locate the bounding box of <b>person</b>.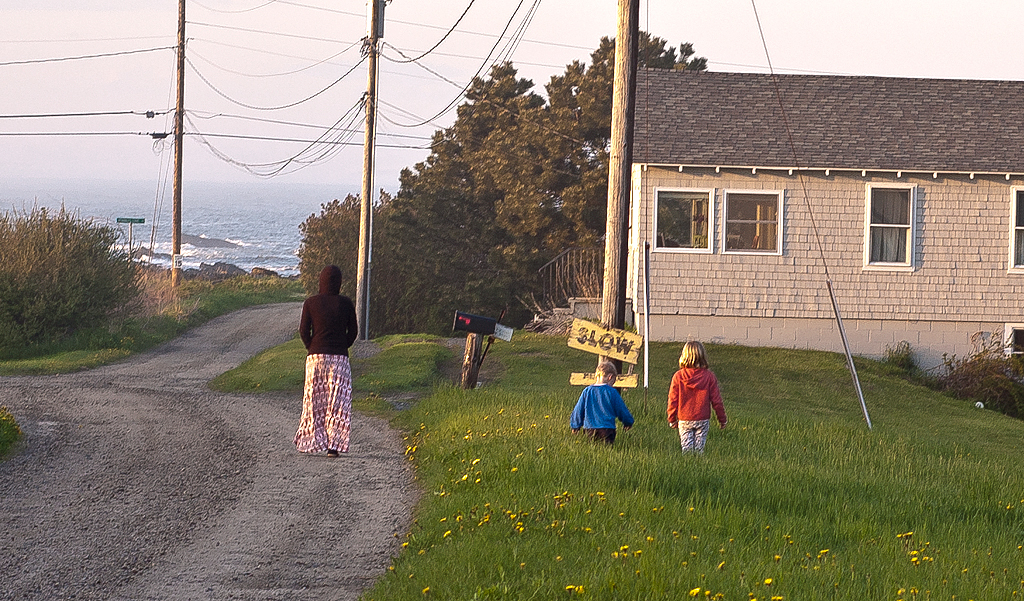
Bounding box: 570 356 631 448.
